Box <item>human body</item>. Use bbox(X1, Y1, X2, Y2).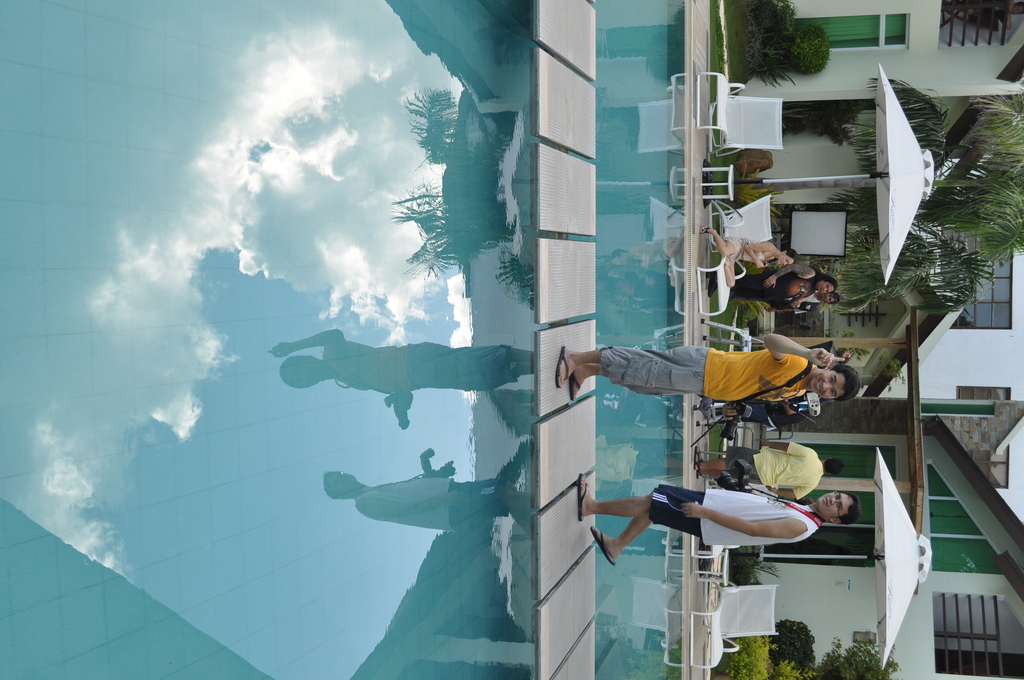
bbox(694, 444, 845, 501).
